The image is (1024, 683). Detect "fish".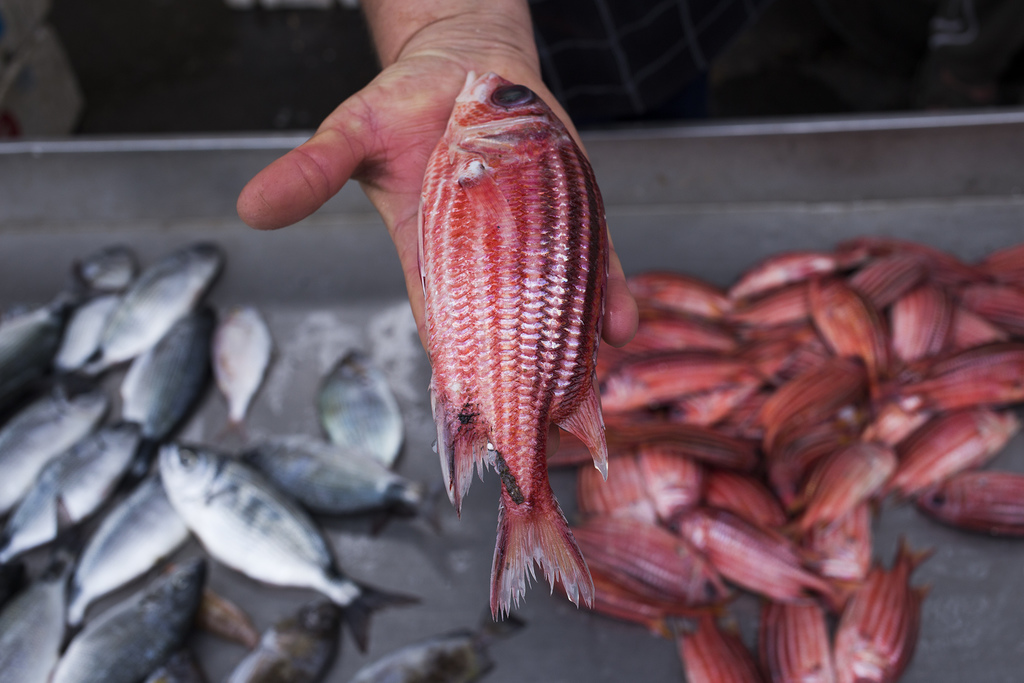
Detection: locate(390, 78, 627, 604).
